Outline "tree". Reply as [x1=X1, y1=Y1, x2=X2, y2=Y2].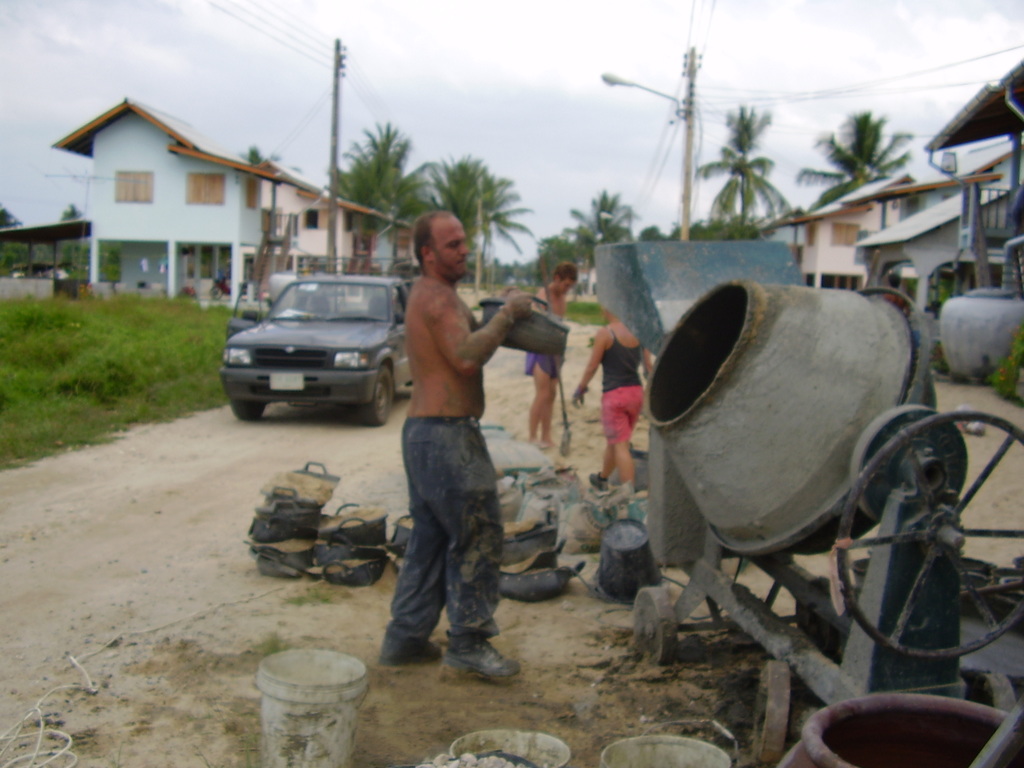
[x1=240, y1=143, x2=276, y2=162].
